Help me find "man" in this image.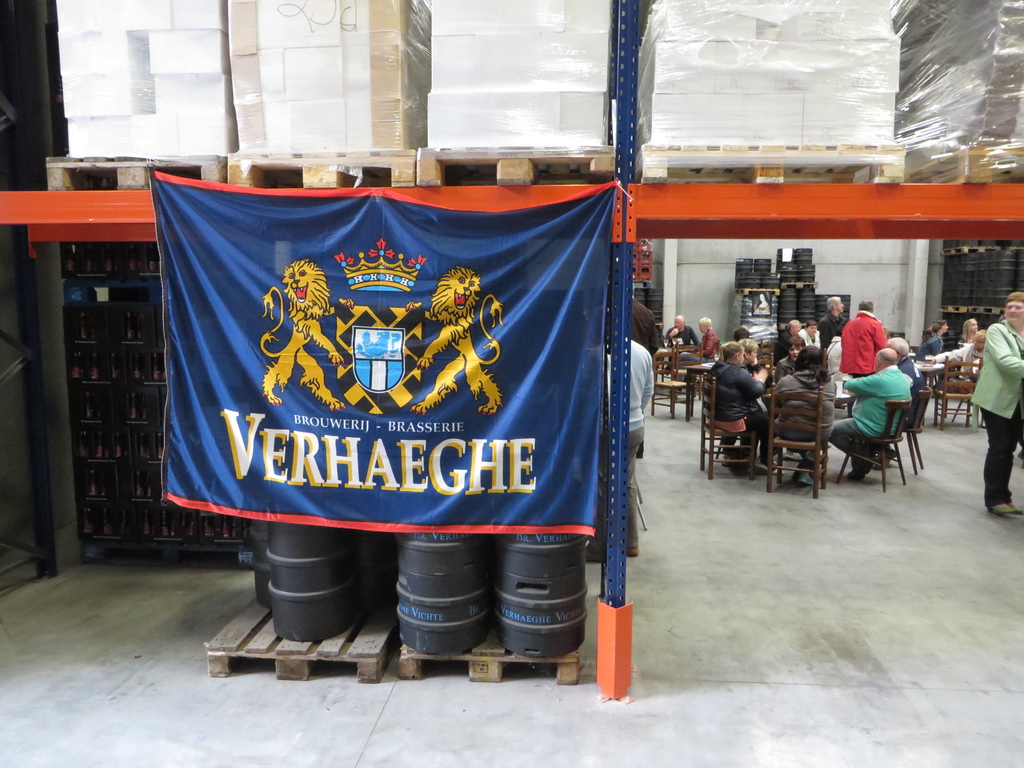
Found it: x1=579 y1=308 x2=656 y2=563.
